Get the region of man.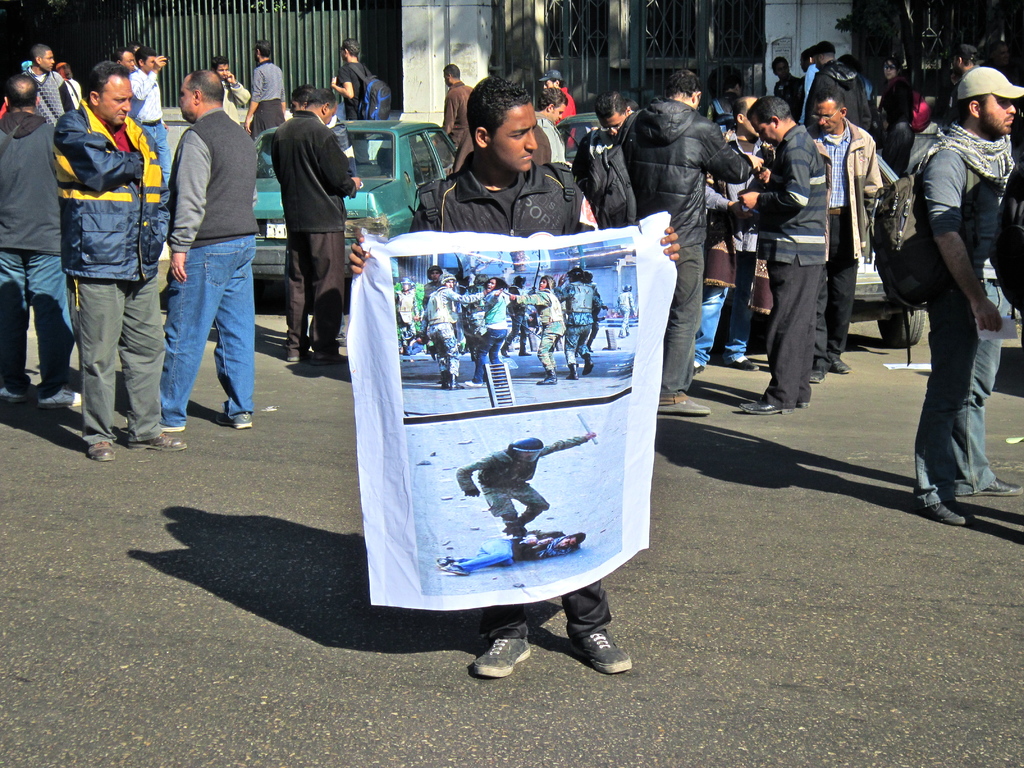
134 45 173 190.
